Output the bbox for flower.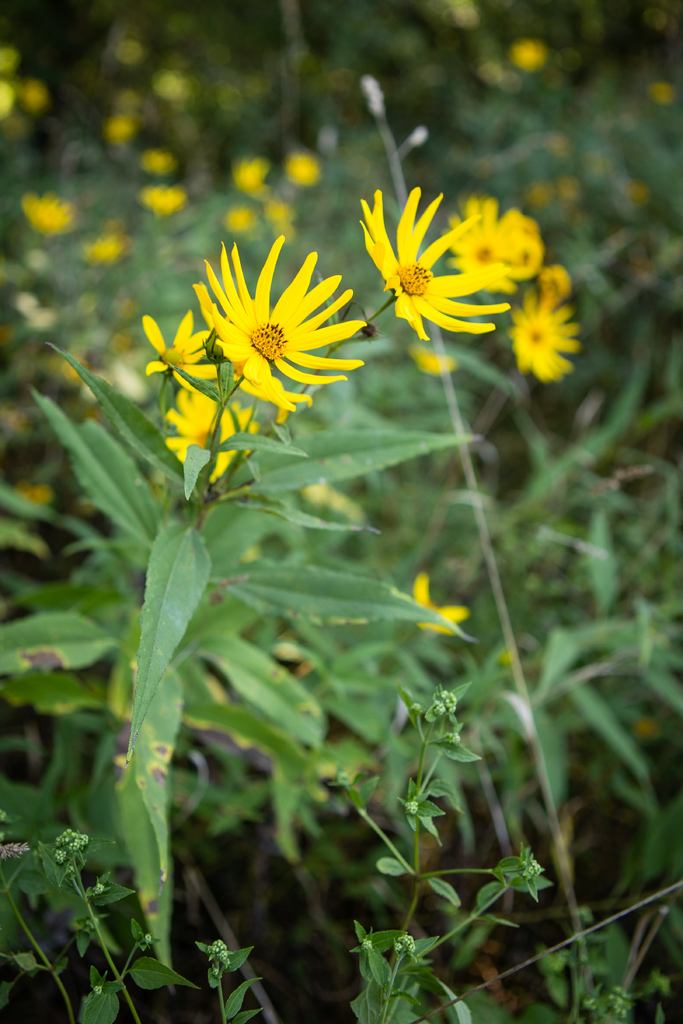
rect(106, 111, 139, 141).
